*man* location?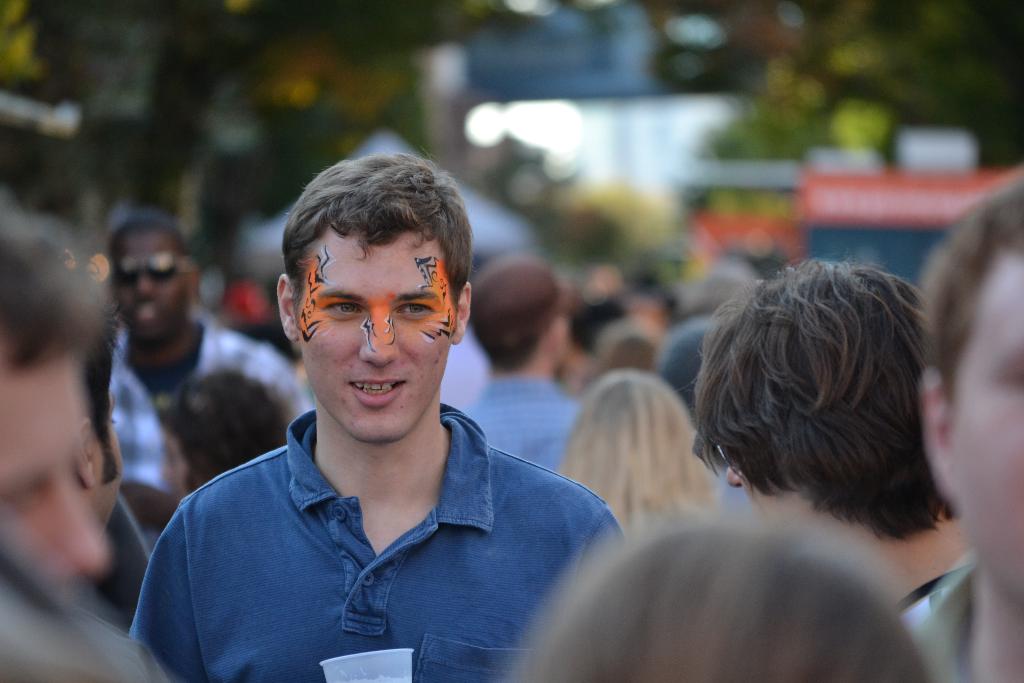
118:151:627:682
